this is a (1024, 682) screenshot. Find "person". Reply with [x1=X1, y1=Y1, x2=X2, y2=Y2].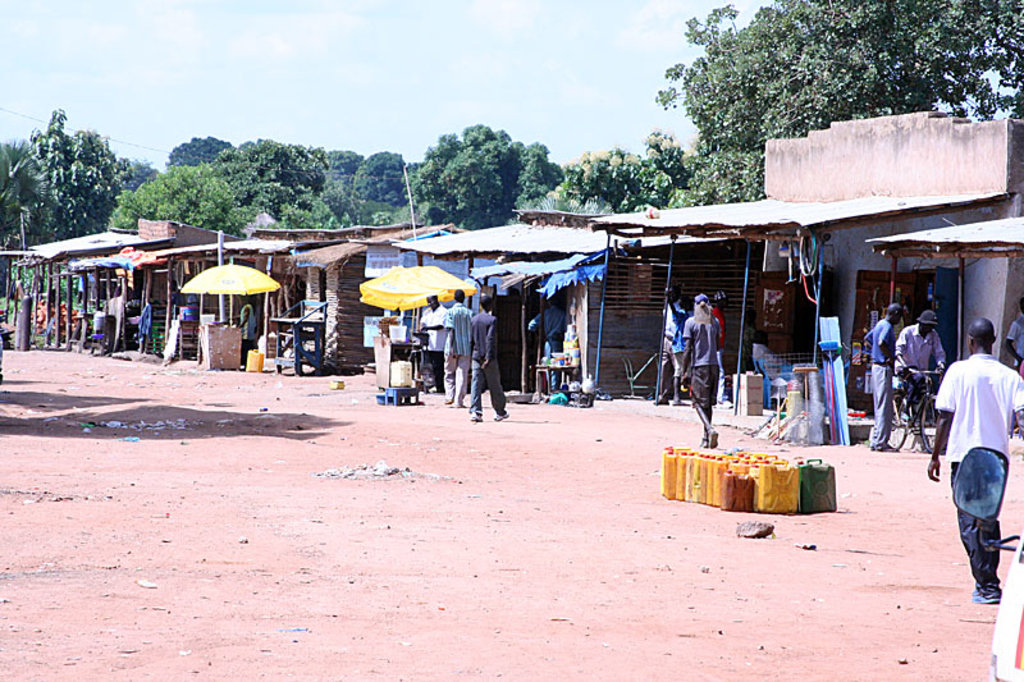
[x1=233, y1=294, x2=259, y2=365].
